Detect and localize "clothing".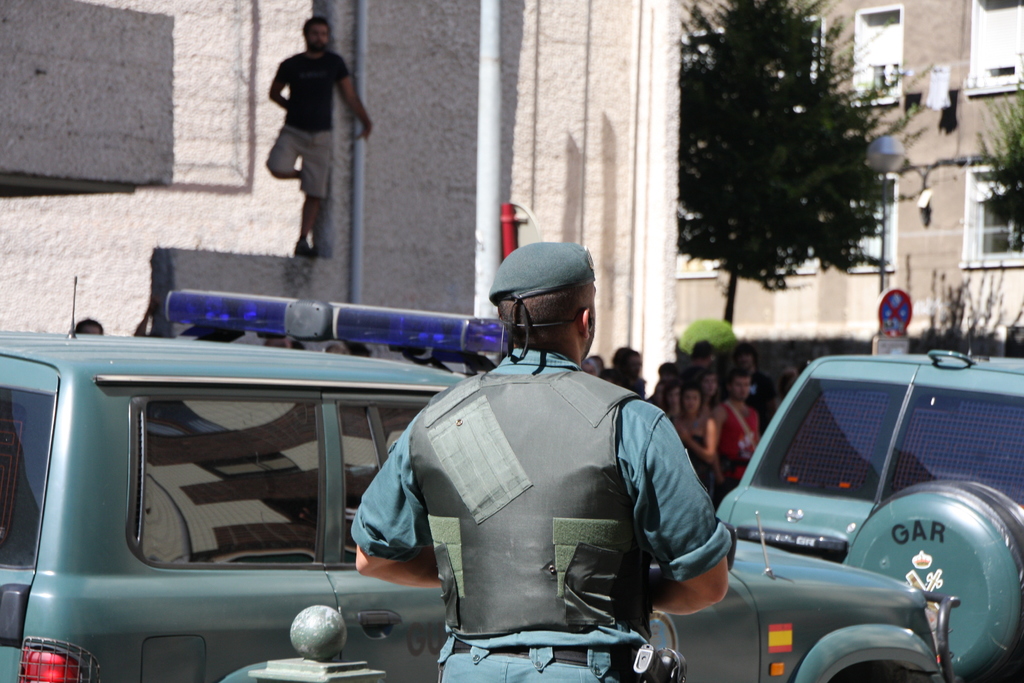
Localized at 691, 433, 713, 498.
